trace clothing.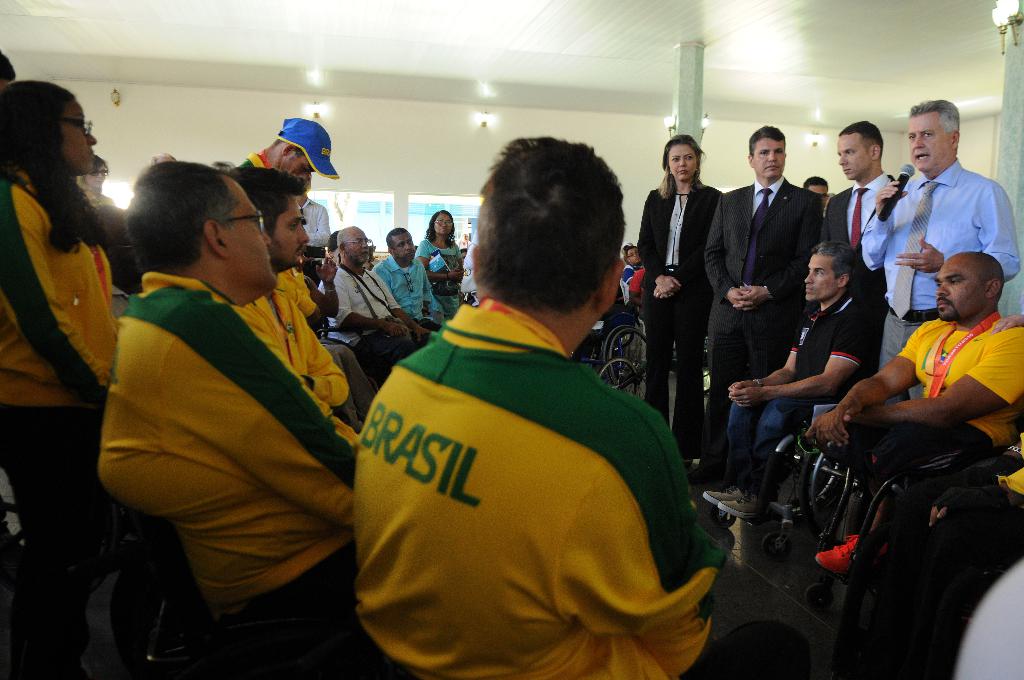
Traced to [641, 289, 712, 453].
